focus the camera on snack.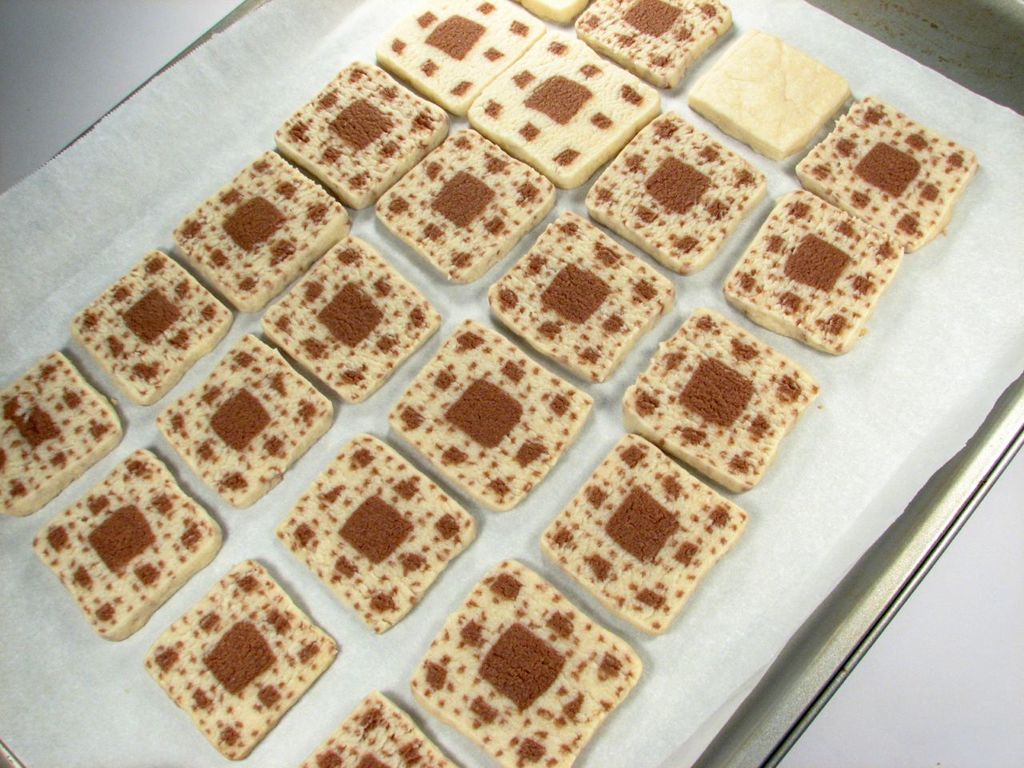
Focus region: [718, 185, 906, 357].
